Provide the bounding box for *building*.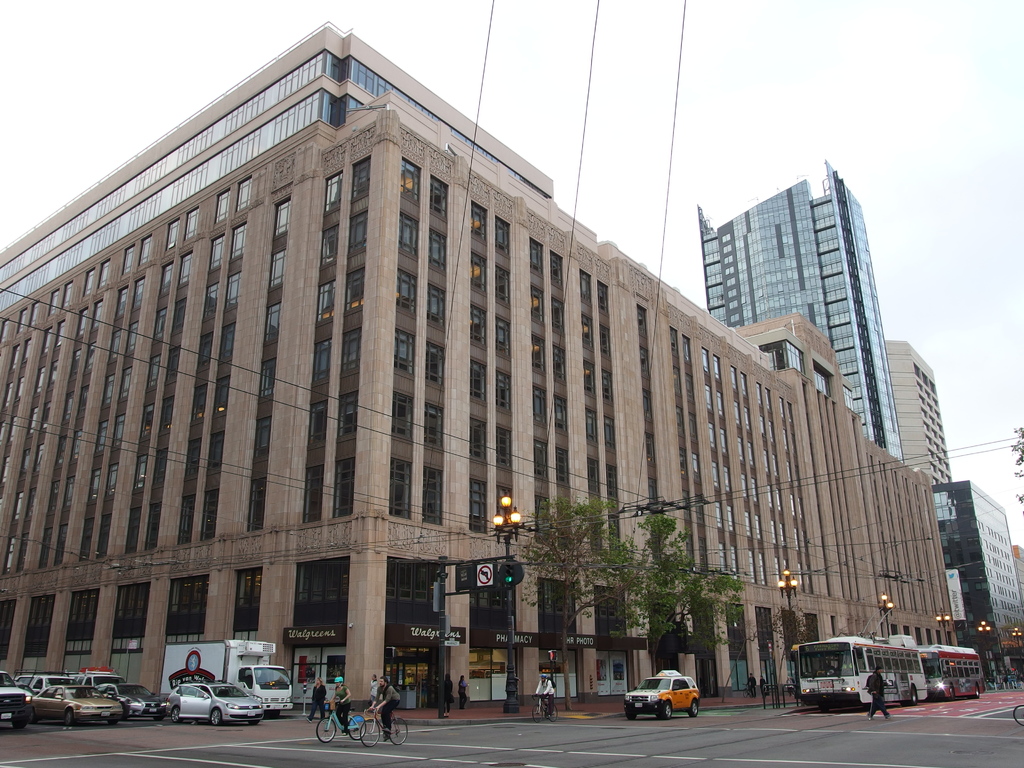
bbox(696, 158, 900, 461).
